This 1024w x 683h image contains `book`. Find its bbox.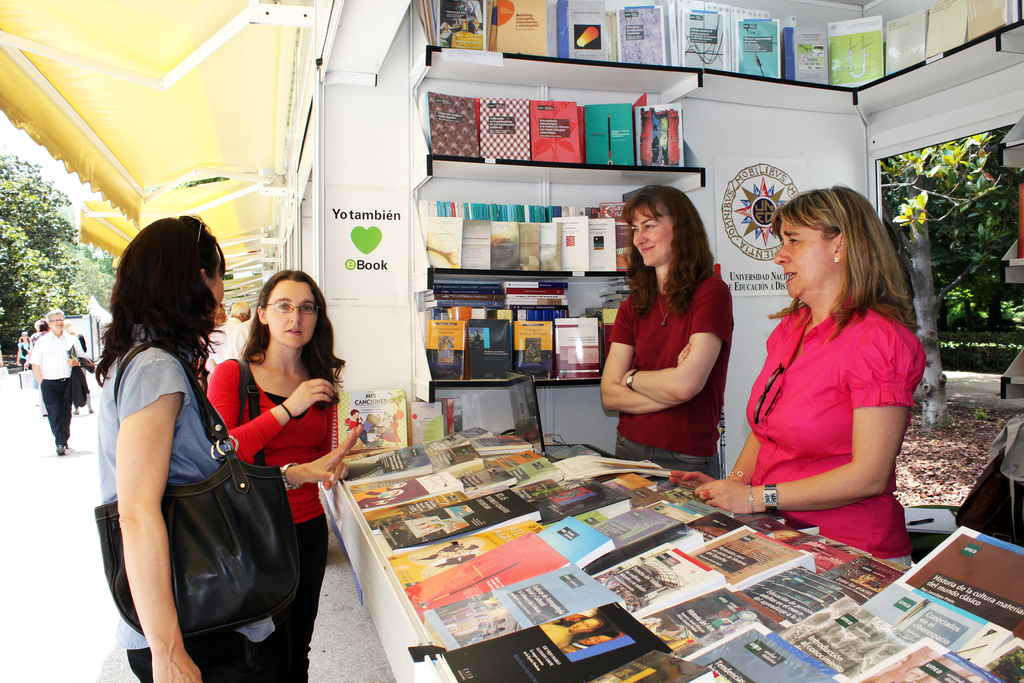
927,0,966,59.
